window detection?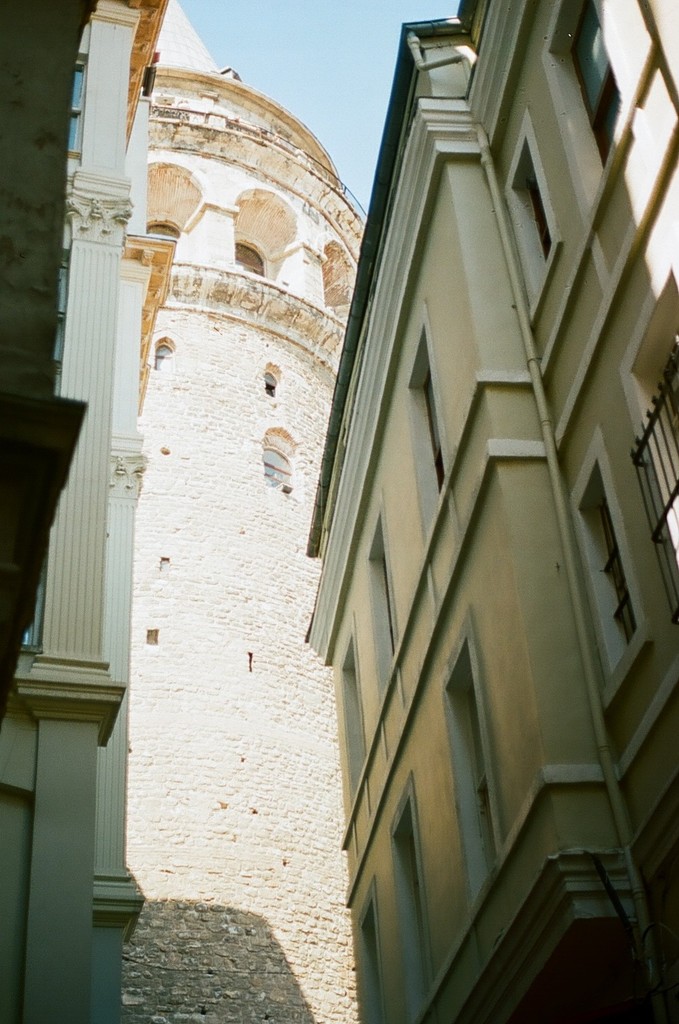
locate(498, 104, 562, 321)
